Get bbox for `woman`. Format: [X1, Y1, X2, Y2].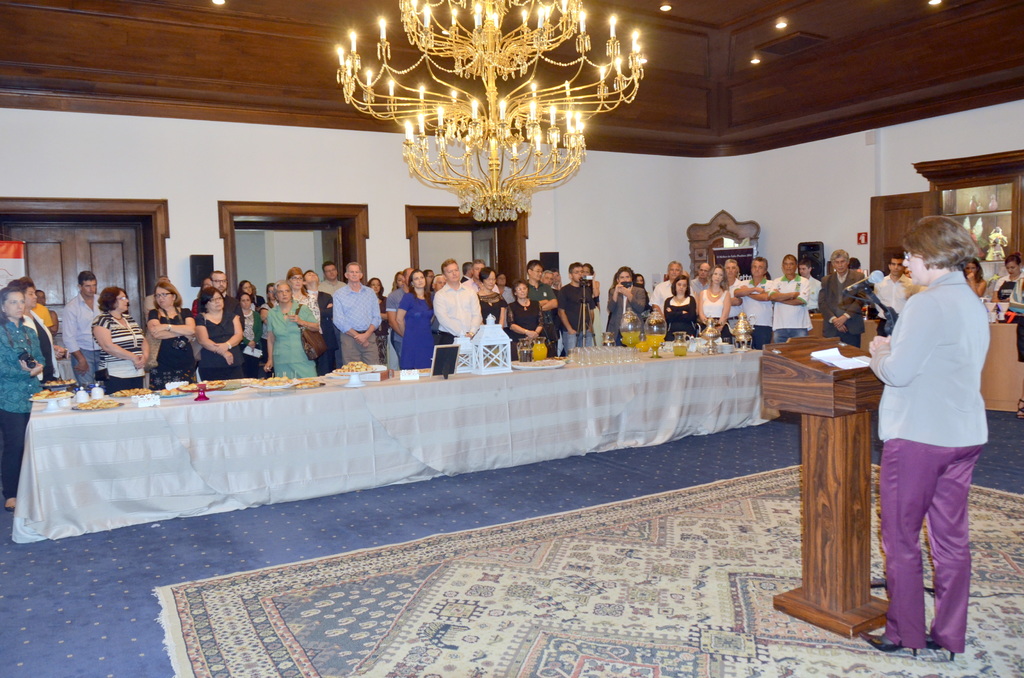
[261, 284, 277, 353].
